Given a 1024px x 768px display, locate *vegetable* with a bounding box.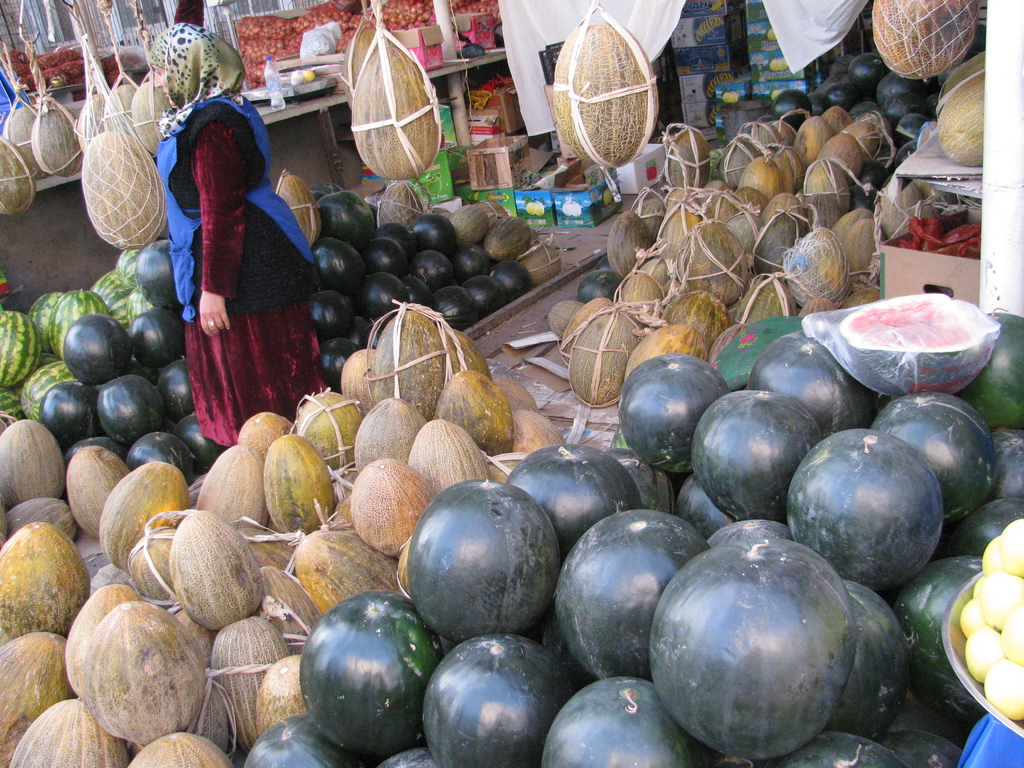
Located: crop(66, 605, 200, 731).
